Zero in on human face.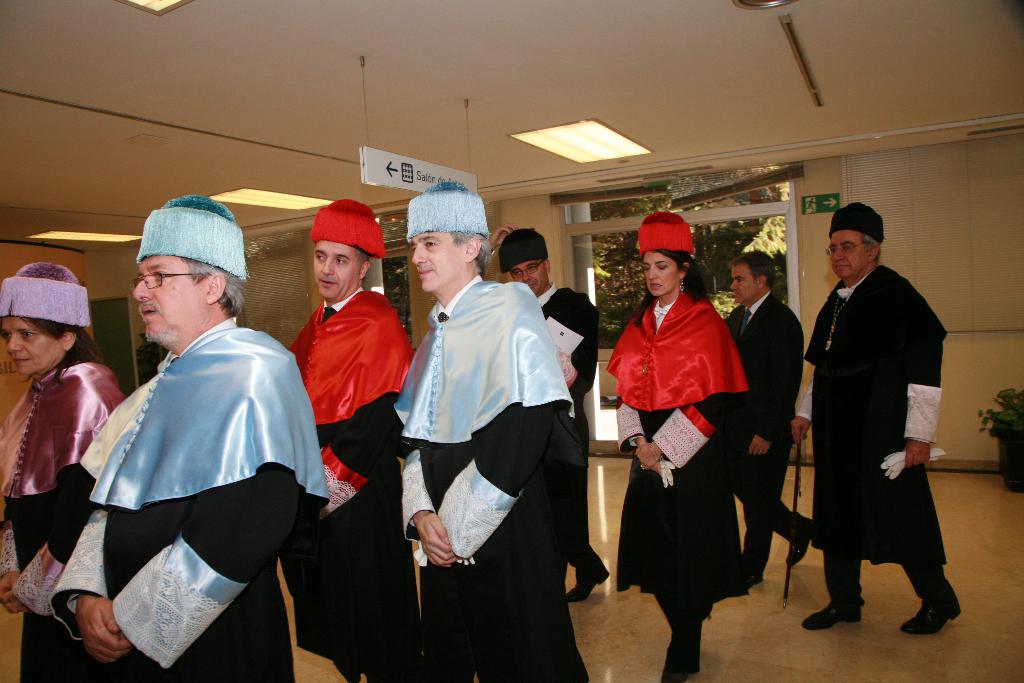
Zeroed in: l=0, t=315, r=61, b=375.
